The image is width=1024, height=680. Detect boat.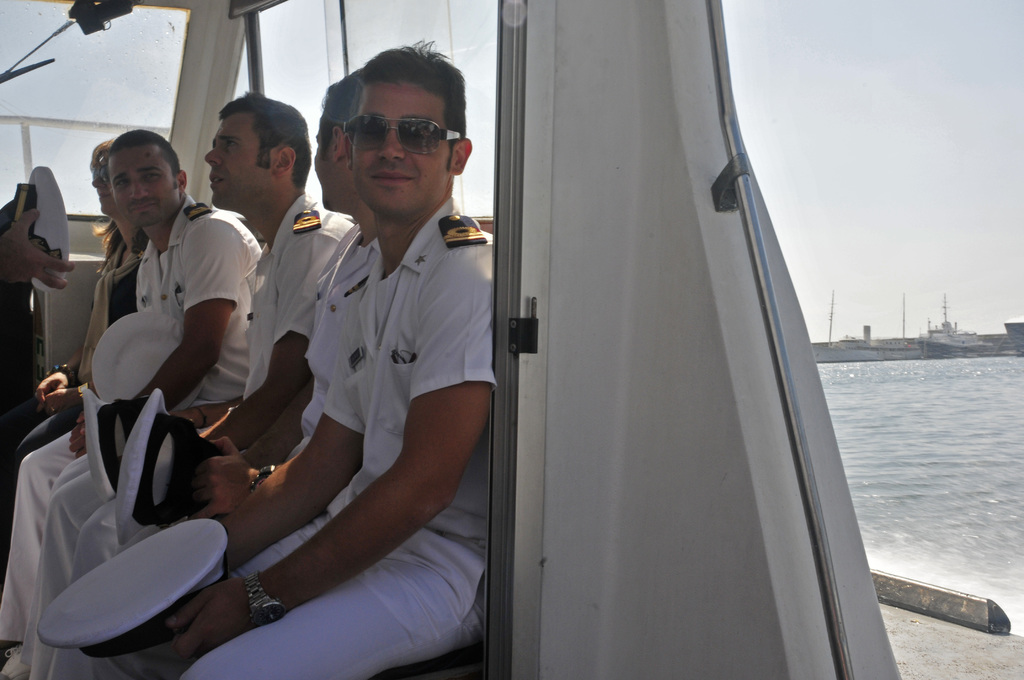
Detection: [0,13,904,678].
